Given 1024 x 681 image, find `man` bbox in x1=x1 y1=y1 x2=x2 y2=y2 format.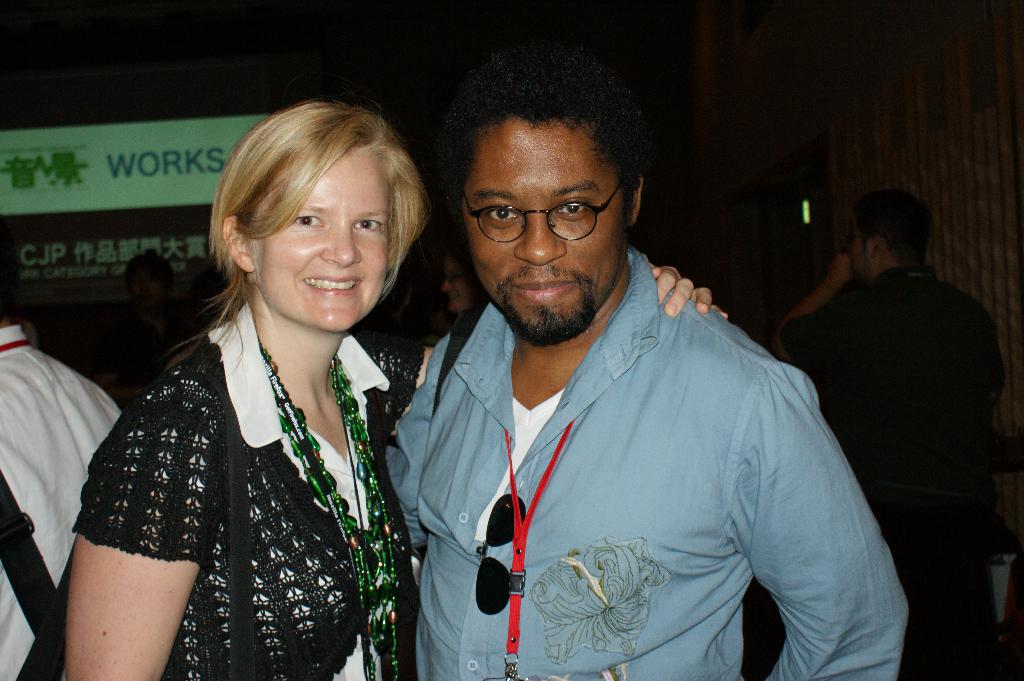
x1=81 y1=252 x2=206 y2=403.
